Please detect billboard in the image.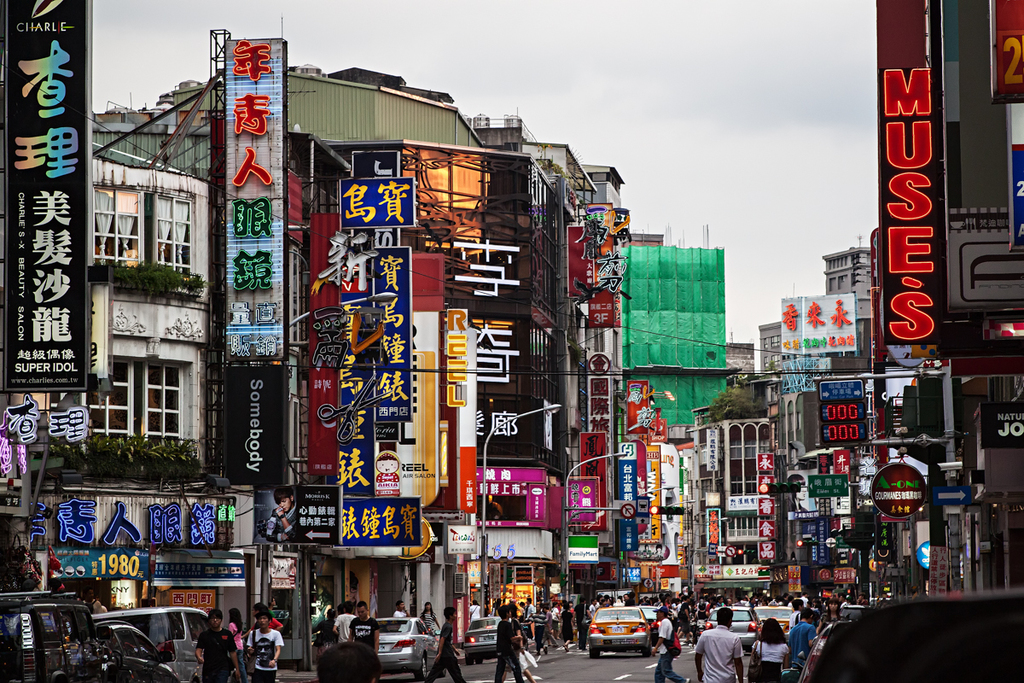
pyautogui.locateOnScreen(451, 307, 528, 374).
